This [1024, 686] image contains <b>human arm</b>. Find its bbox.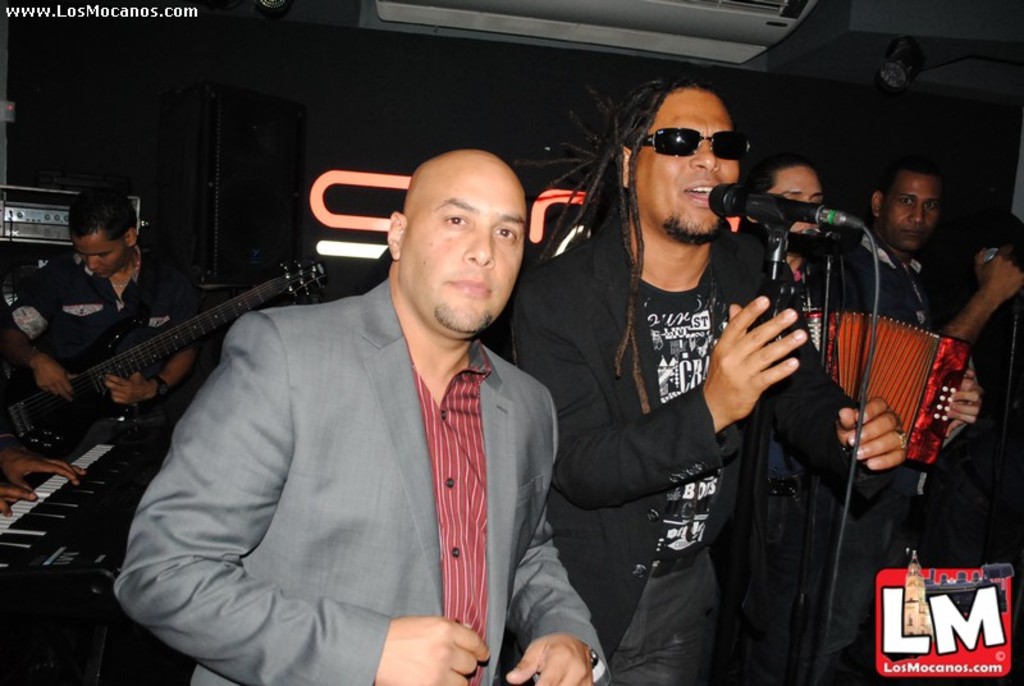
box=[500, 367, 620, 685].
